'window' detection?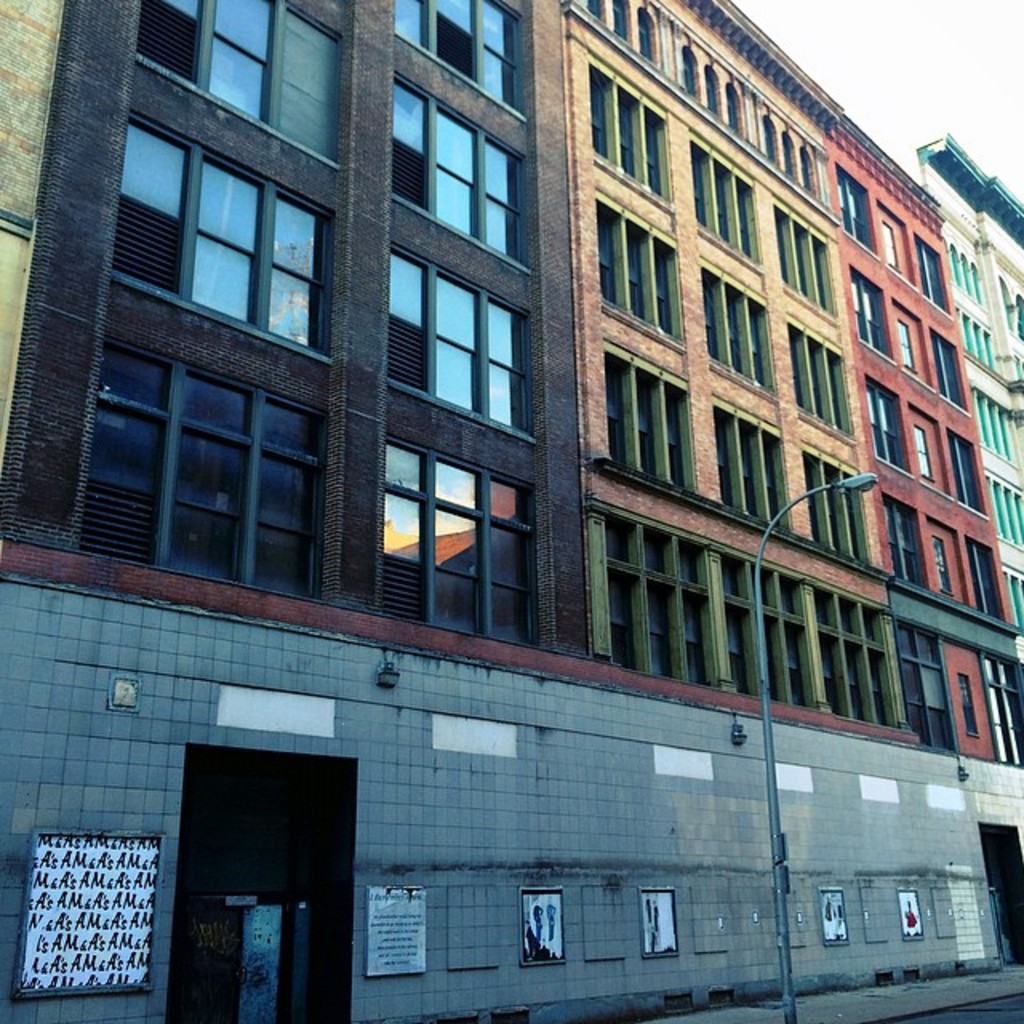
box=[131, 0, 349, 162]
